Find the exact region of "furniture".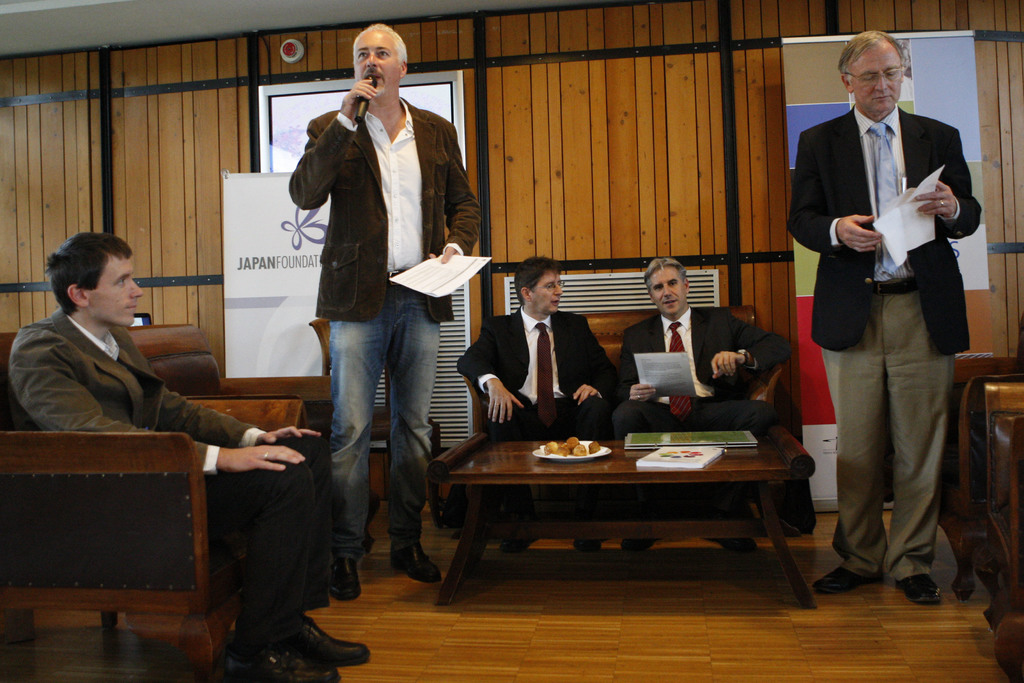
Exact region: x1=433 y1=431 x2=815 y2=613.
